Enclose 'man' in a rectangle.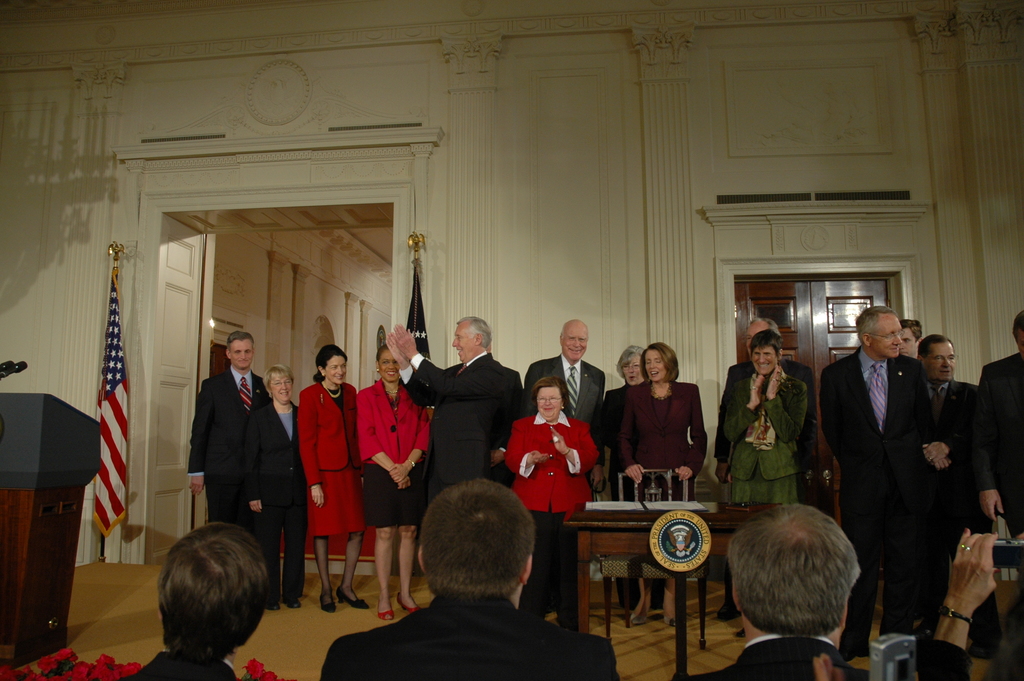
716/314/813/623.
